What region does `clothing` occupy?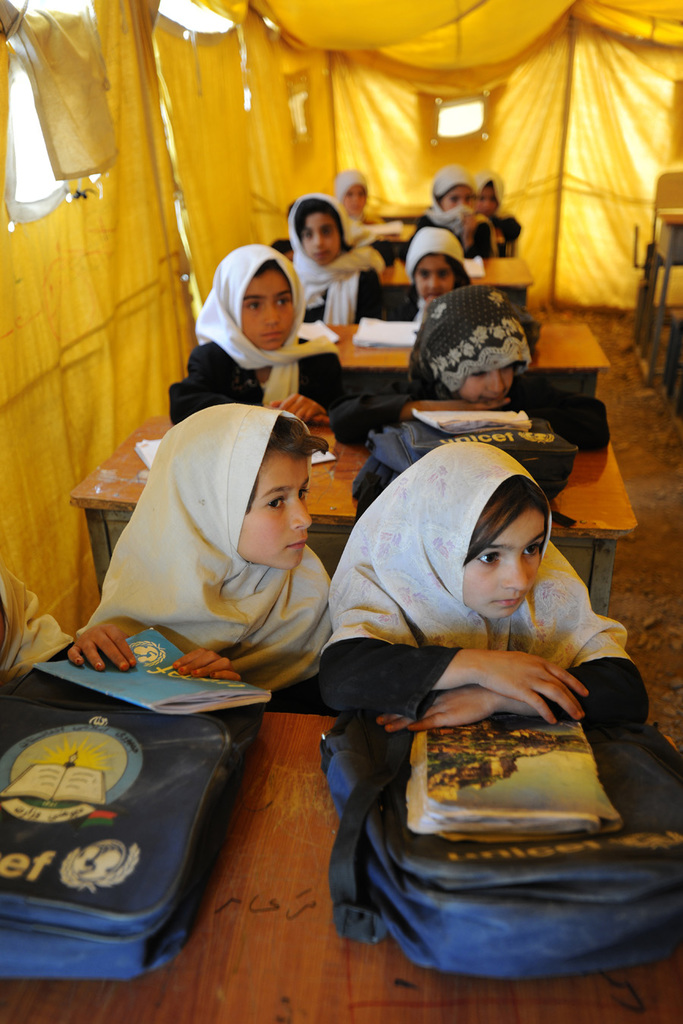
193/243/364/433.
